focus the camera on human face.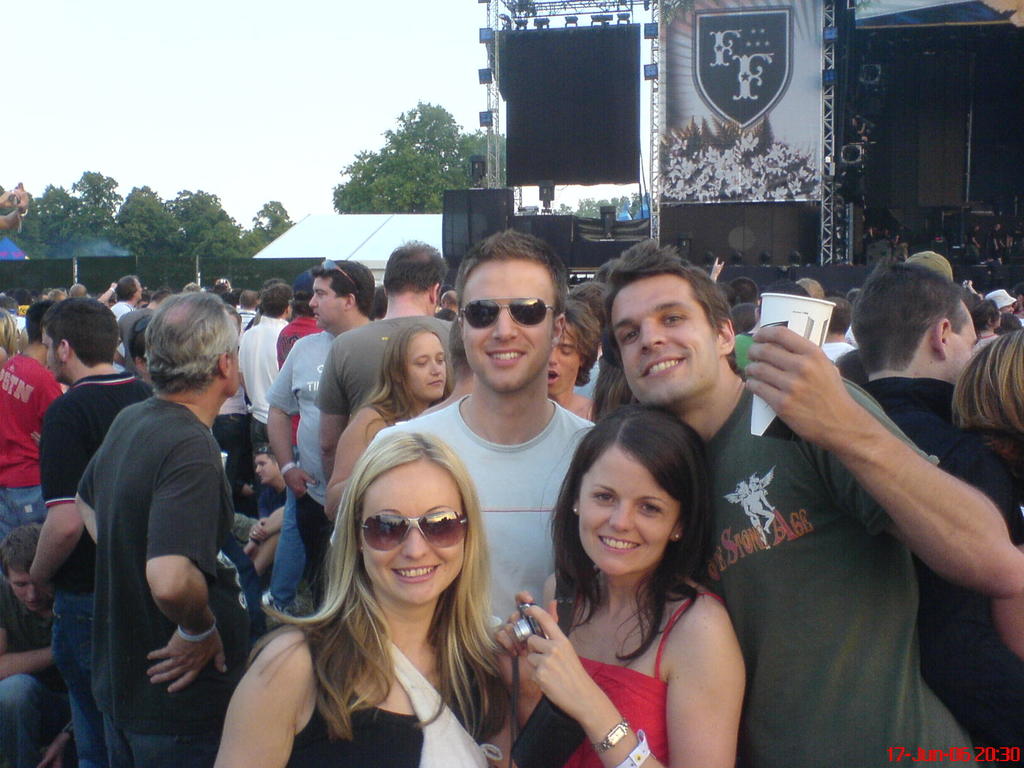
Focus region: <box>308,276,349,331</box>.
